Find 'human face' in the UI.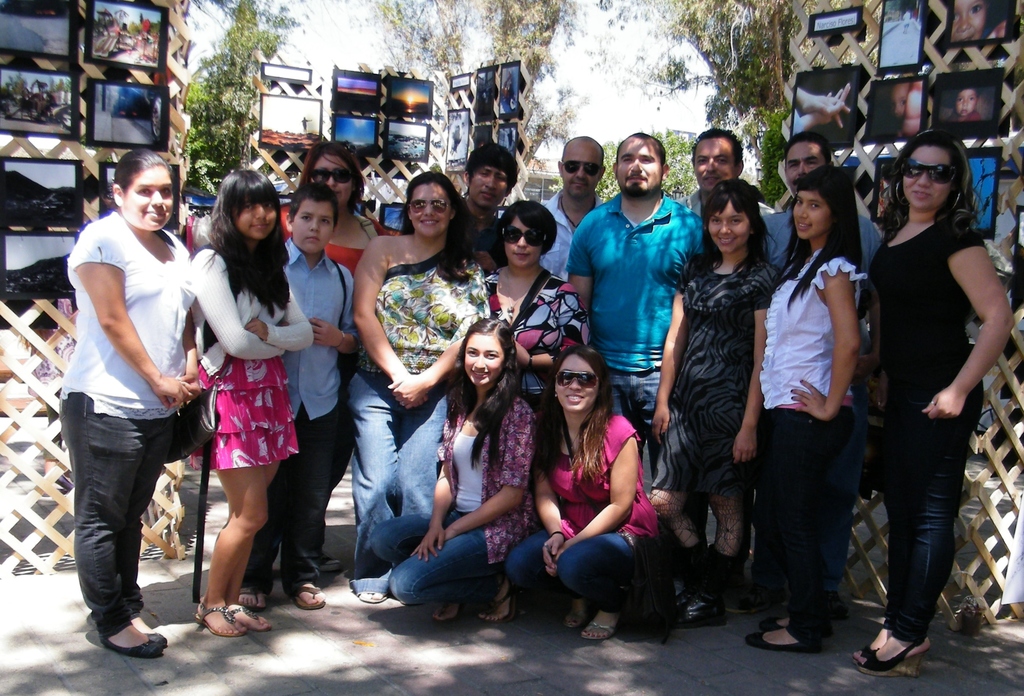
UI element at locate(294, 201, 332, 255).
